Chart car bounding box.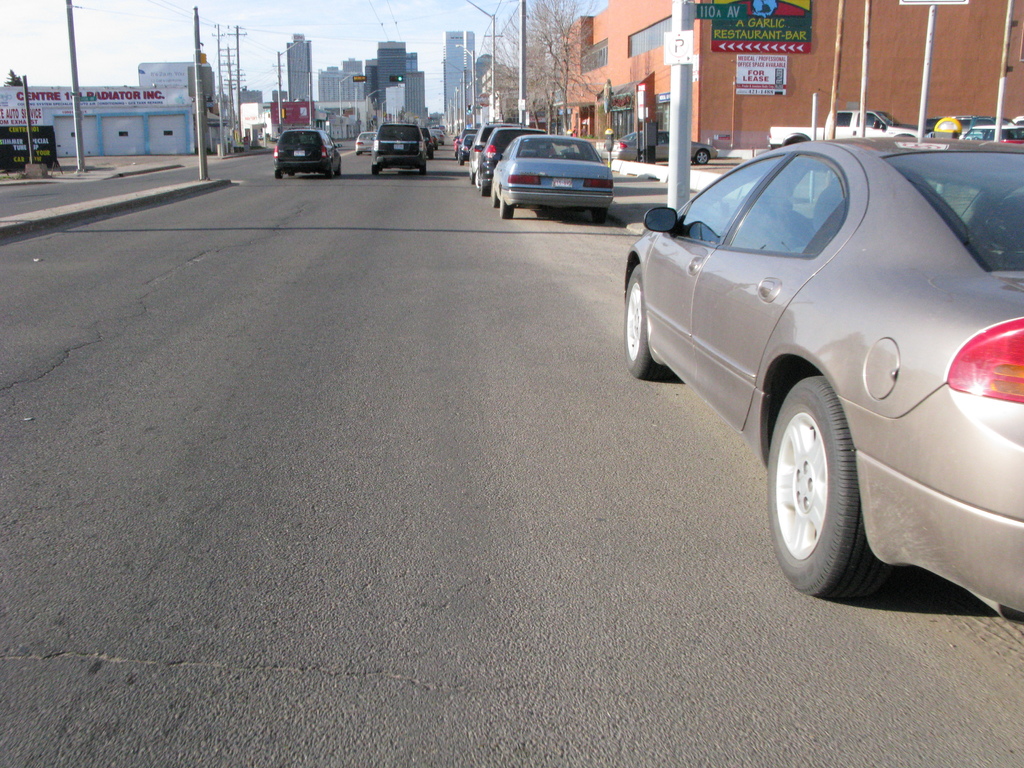
Charted: BBox(342, 129, 365, 152).
